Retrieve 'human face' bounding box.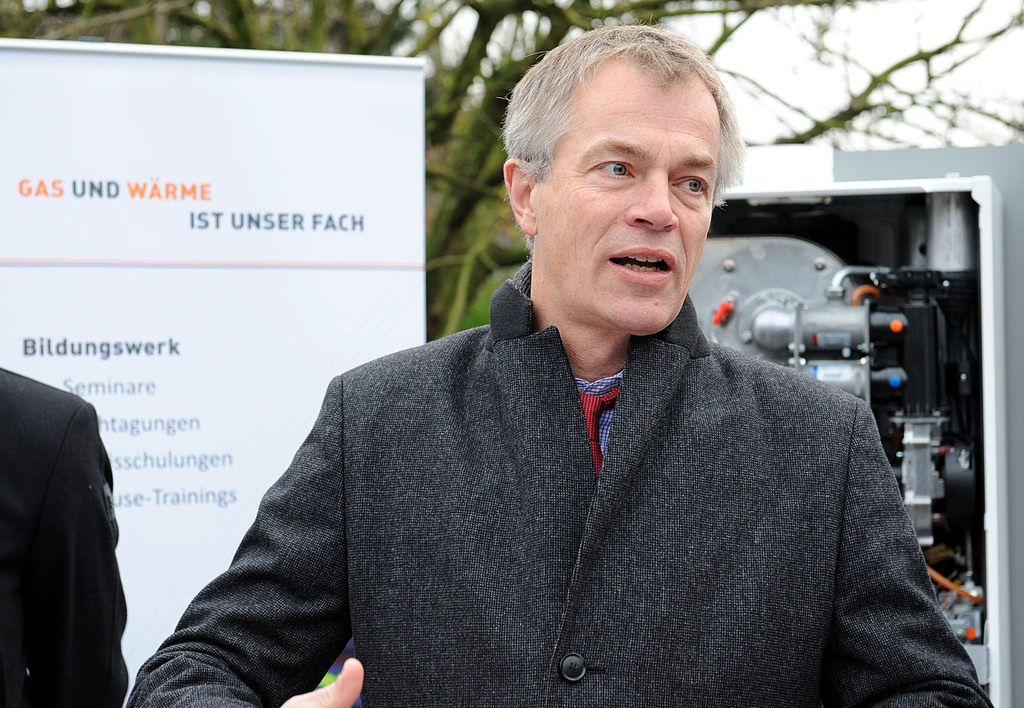
Bounding box: (527, 51, 717, 335).
